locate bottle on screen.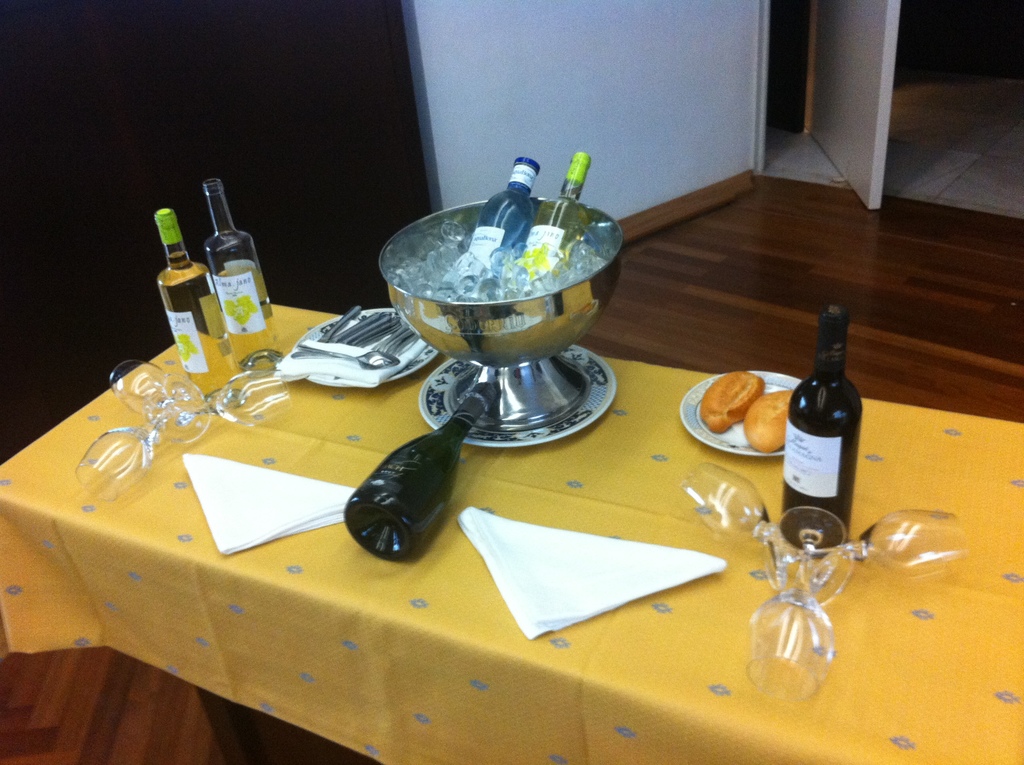
On screen at x1=506 y1=154 x2=593 y2=282.
